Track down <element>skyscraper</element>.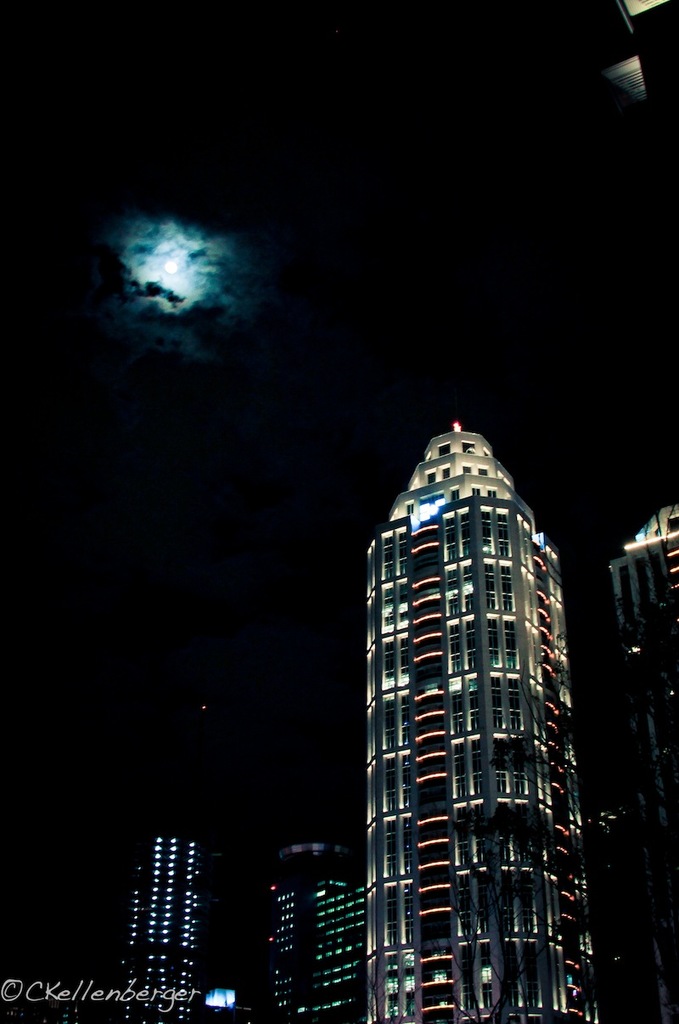
Tracked to (109, 812, 223, 1023).
